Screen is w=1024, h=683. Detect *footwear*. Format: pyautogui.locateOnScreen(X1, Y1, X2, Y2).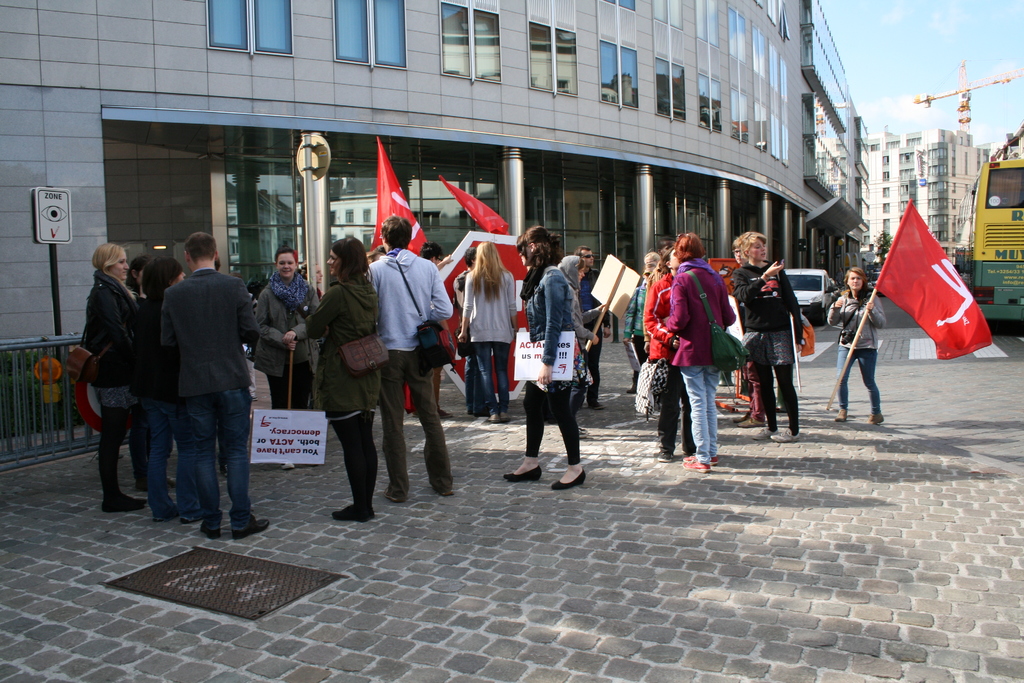
pyautogui.locateOnScreen(731, 410, 769, 428).
